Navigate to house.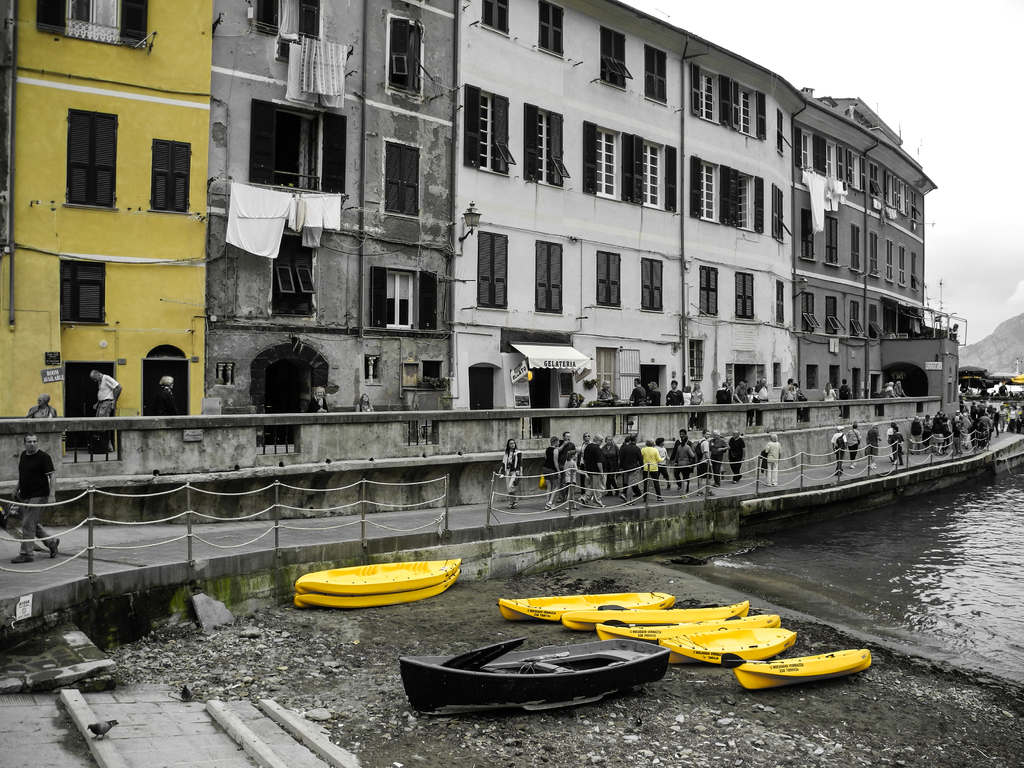
Navigation target: Rect(452, 0, 803, 407).
